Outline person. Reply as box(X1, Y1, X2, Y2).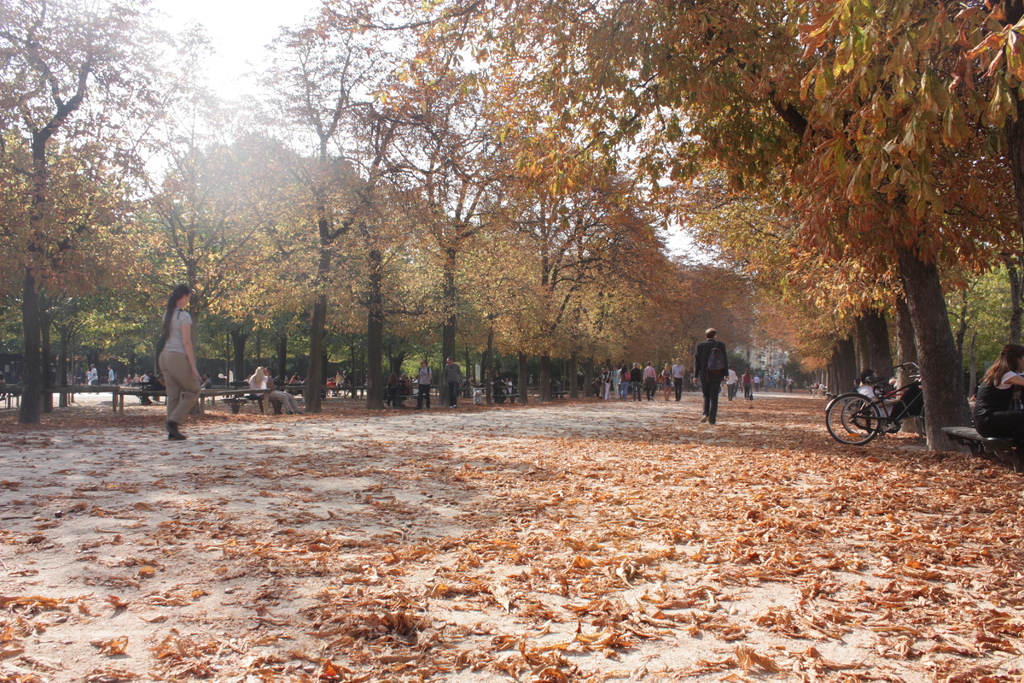
box(692, 328, 725, 425).
